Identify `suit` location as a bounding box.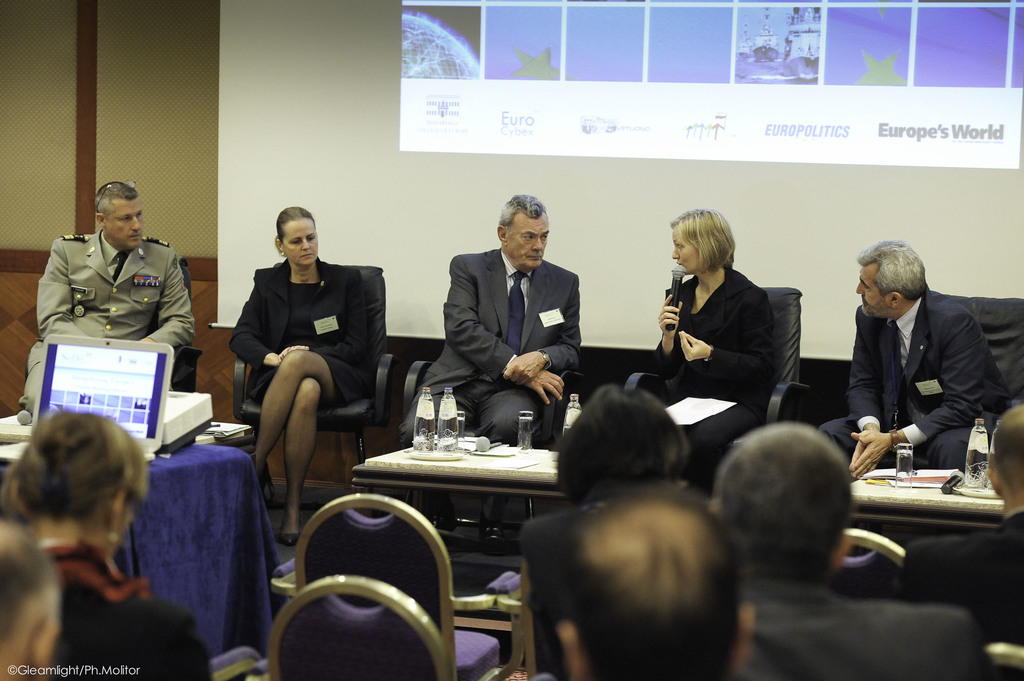
locate(829, 248, 976, 489).
